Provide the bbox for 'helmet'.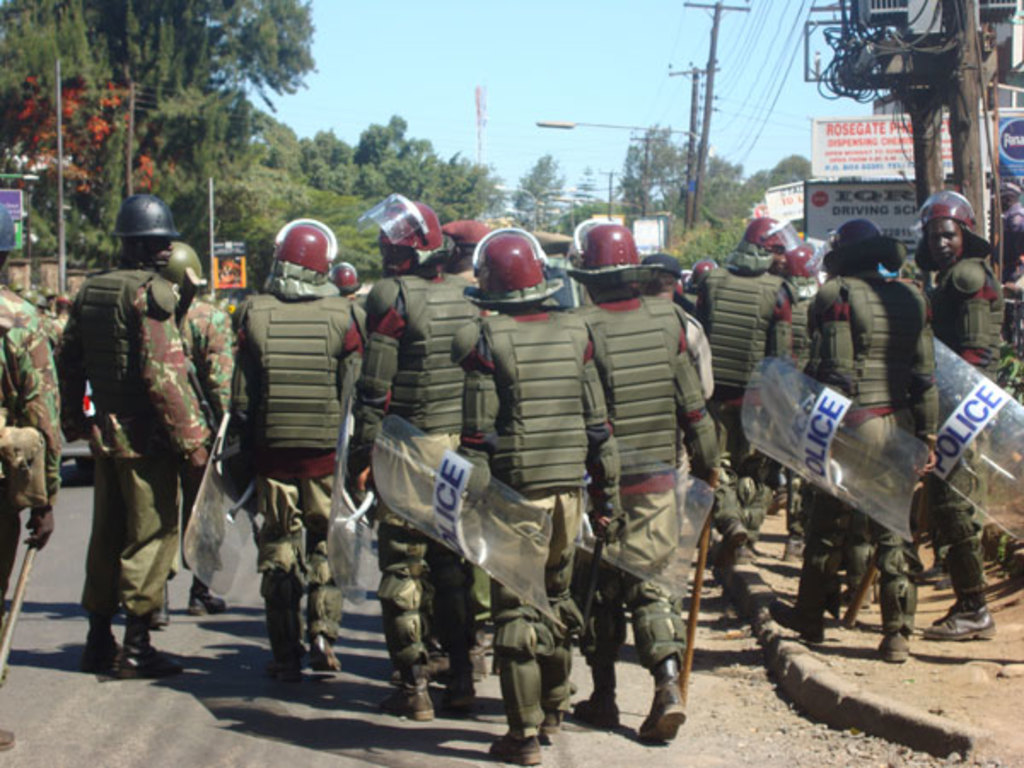
468/229/567/305.
